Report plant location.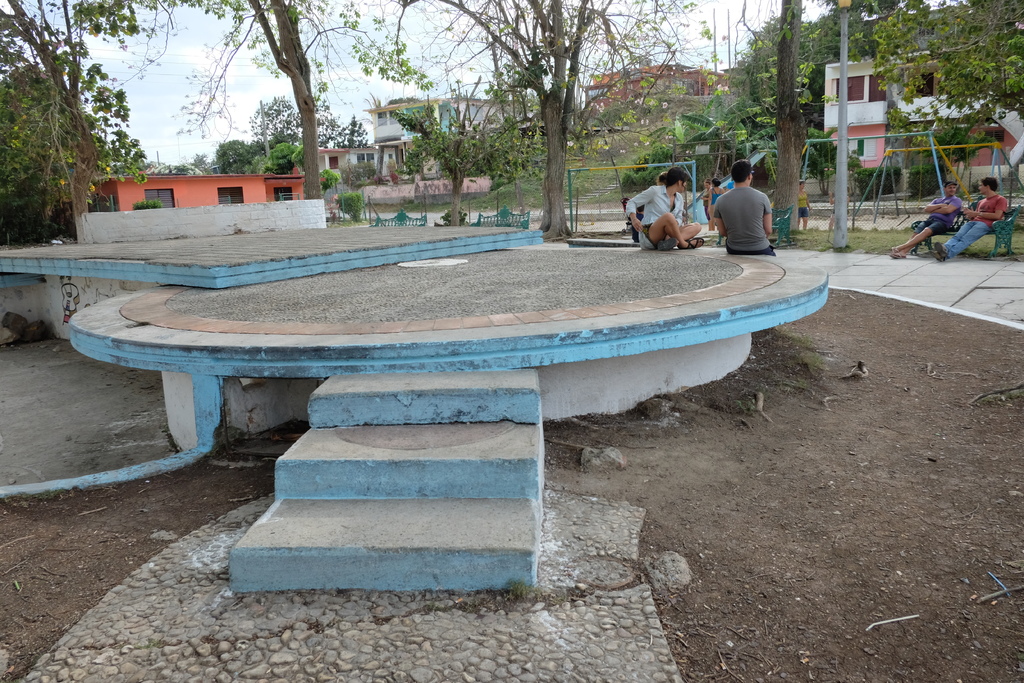
Report: bbox=(321, 168, 344, 193).
